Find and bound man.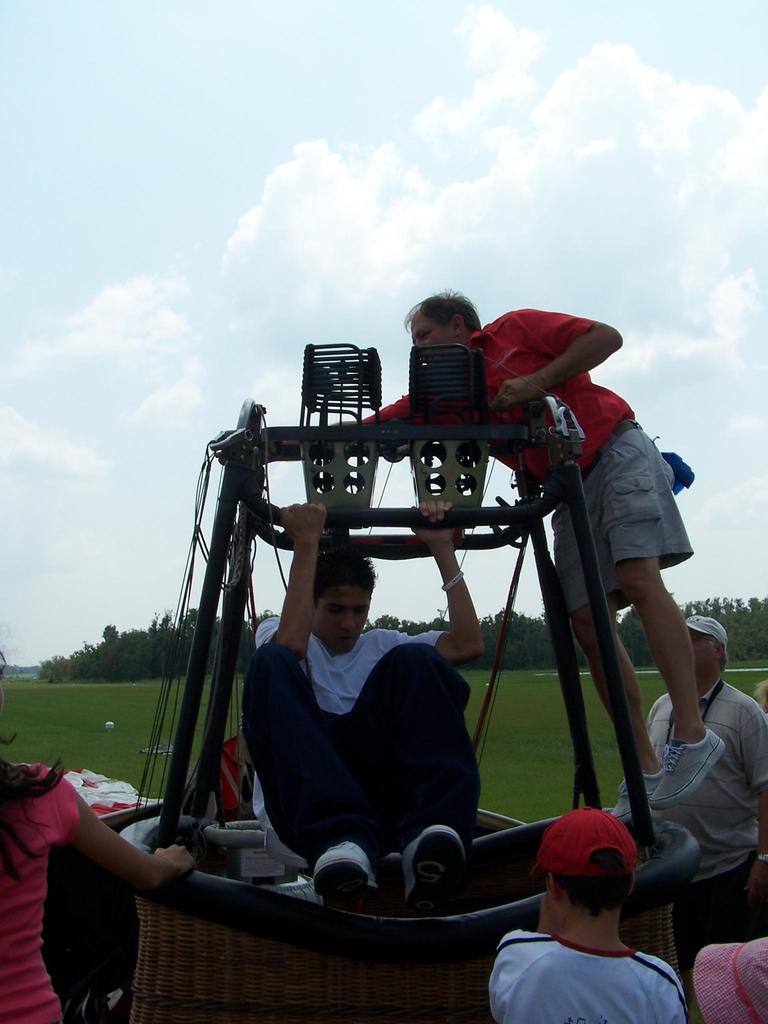
Bound: region(358, 292, 732, 827).
